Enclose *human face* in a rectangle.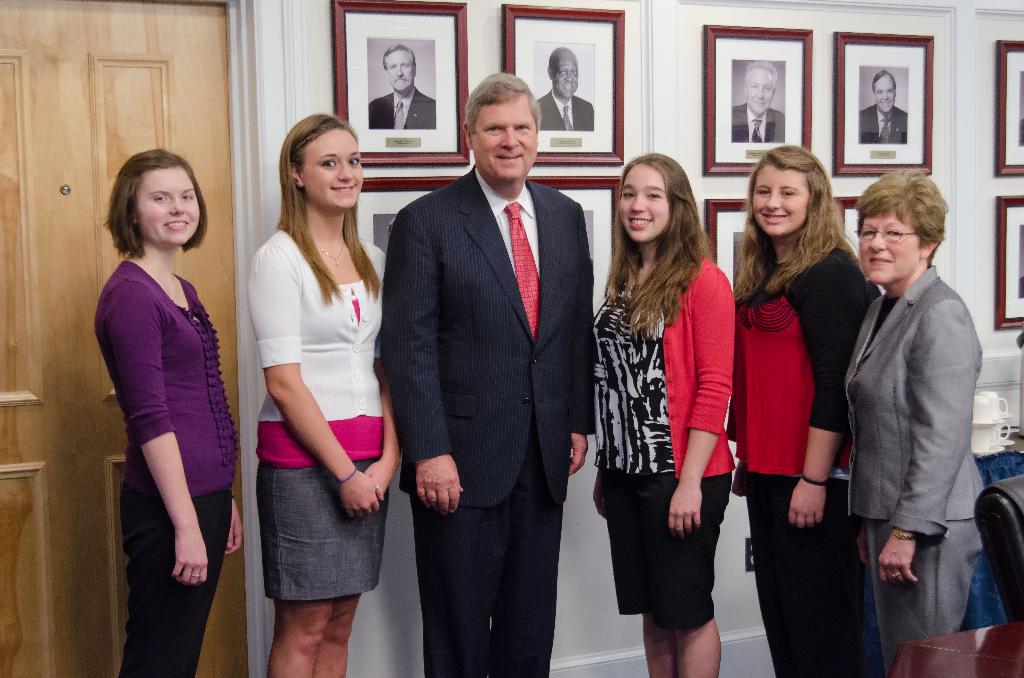
470,108,540,180.
